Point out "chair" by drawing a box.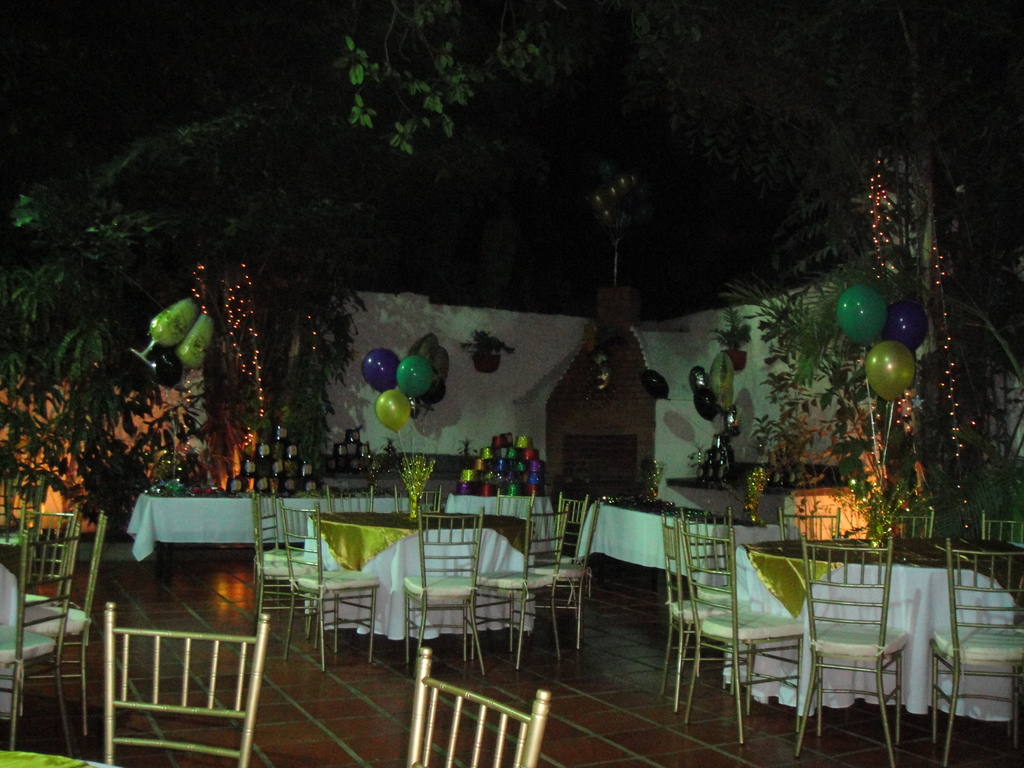
l=775, t=507, r=837, b=540.
